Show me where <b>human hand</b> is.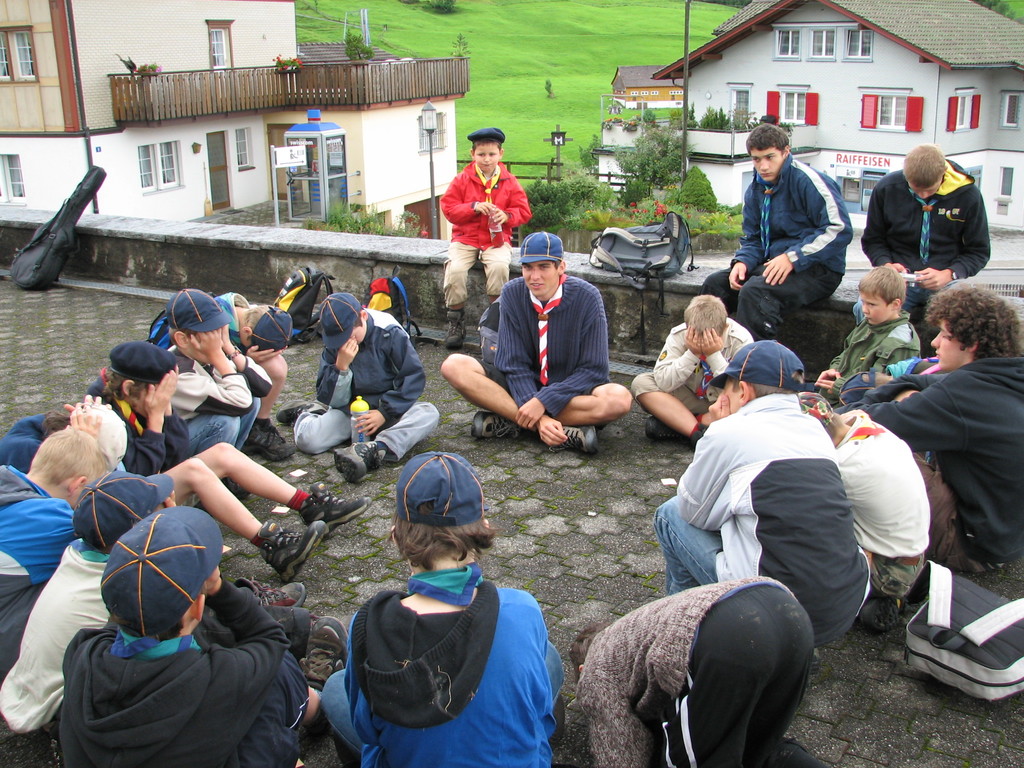
<b>human hand</b> is at (x1=243, y1=343, x2=288, y2=364).
